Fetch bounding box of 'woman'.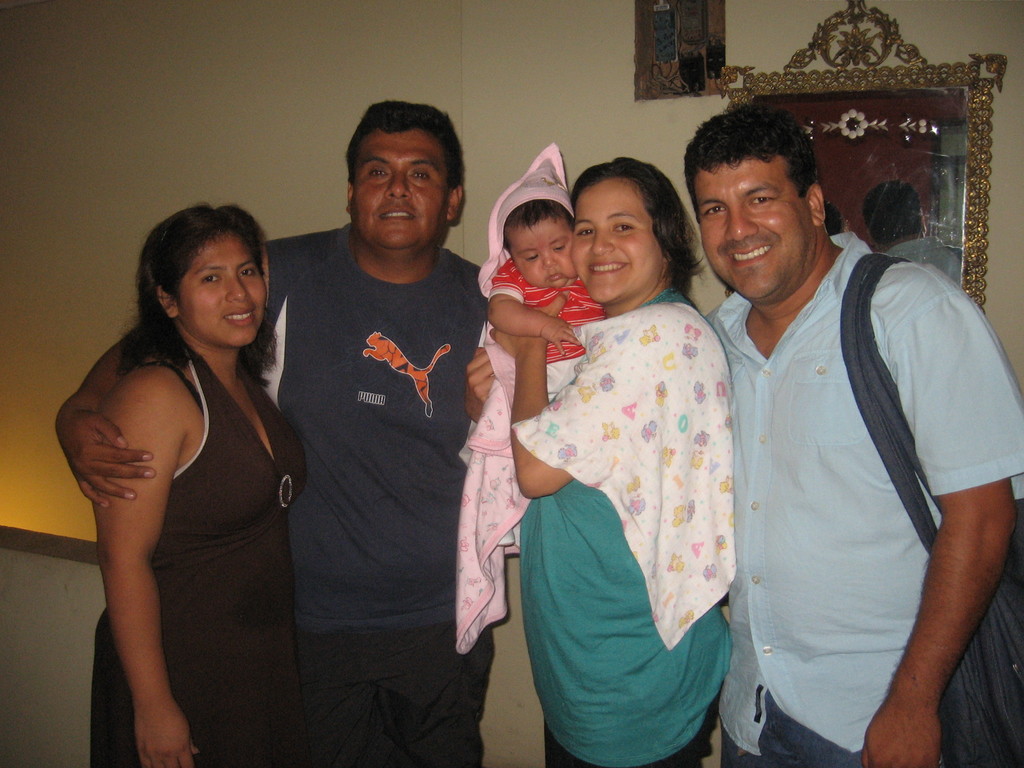
Bbox: (56,173,317,751).
